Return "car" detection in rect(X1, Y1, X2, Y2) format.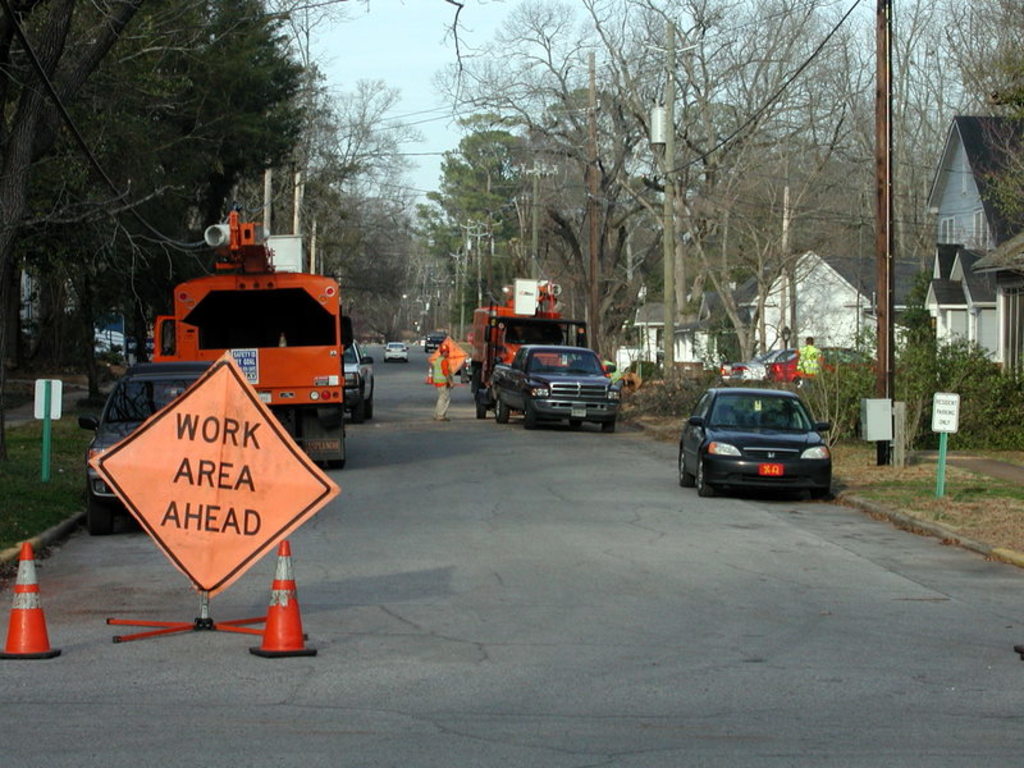
rect(422, 332, 447, 353).
